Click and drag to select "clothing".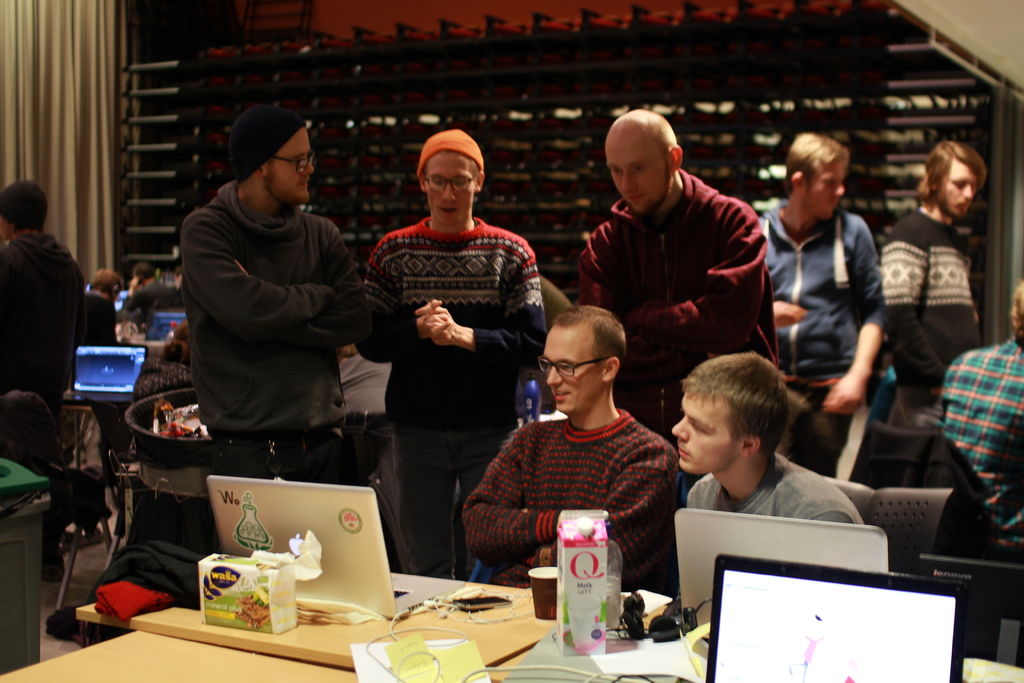
Selection: (904,389,947,473).
